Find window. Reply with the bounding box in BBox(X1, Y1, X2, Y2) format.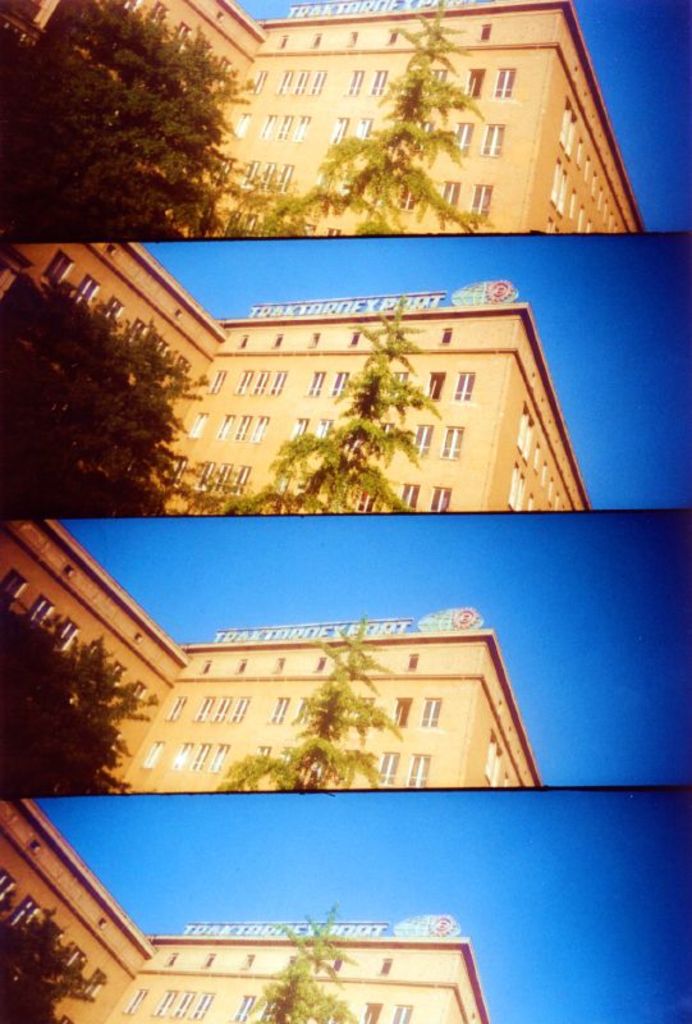
BBox(408, 419, 434, 458).
